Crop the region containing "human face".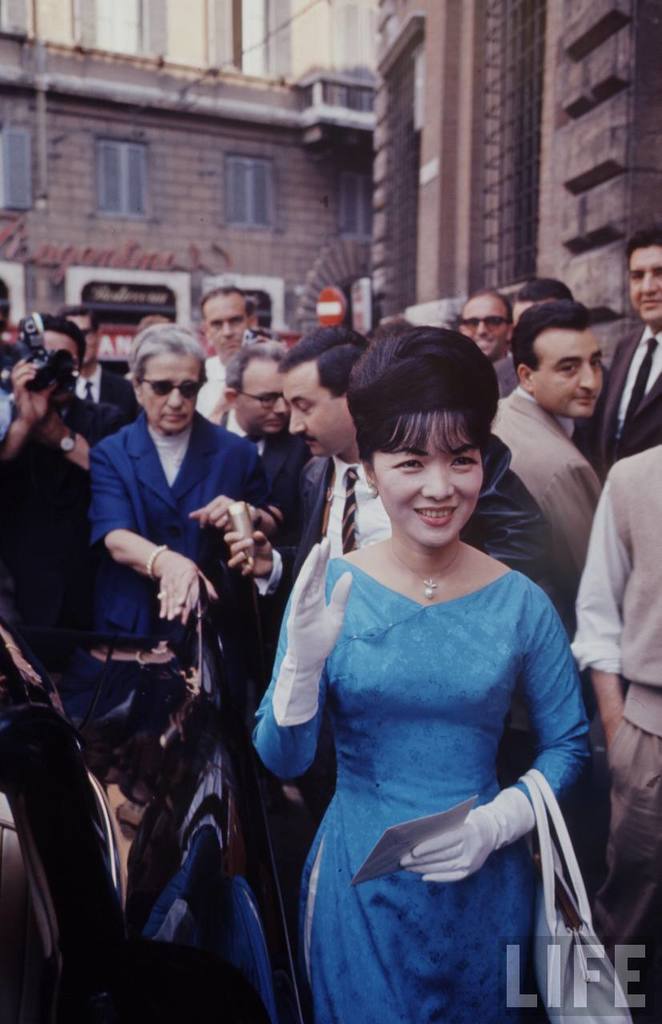
Crop region: crop(146, 354, 201, 436).
